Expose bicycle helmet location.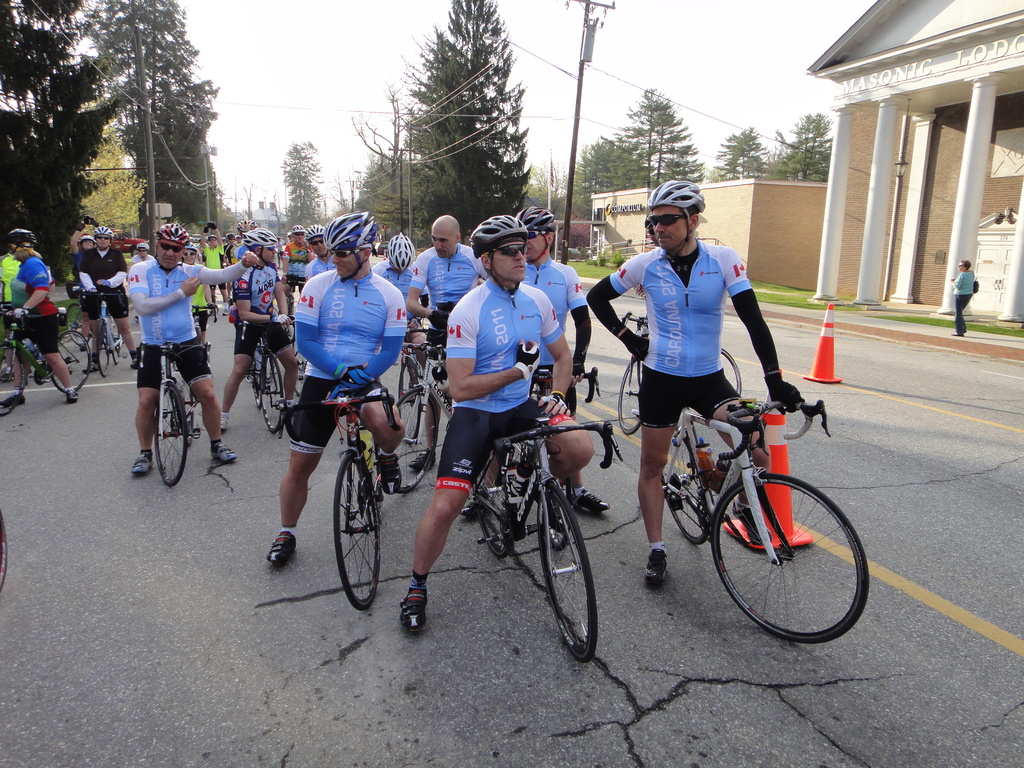
Exposed at locate(137, 244, 149, 253).
